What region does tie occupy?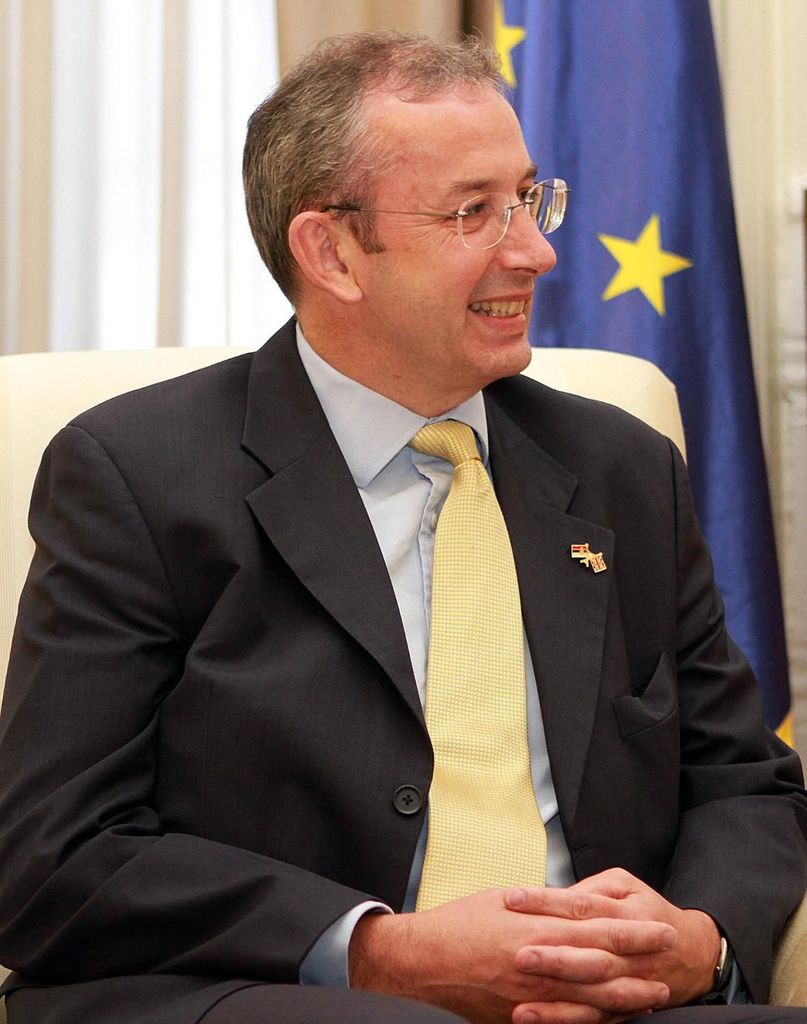
pyautogui.locateOnScreen(415, 423, 548, 902).
